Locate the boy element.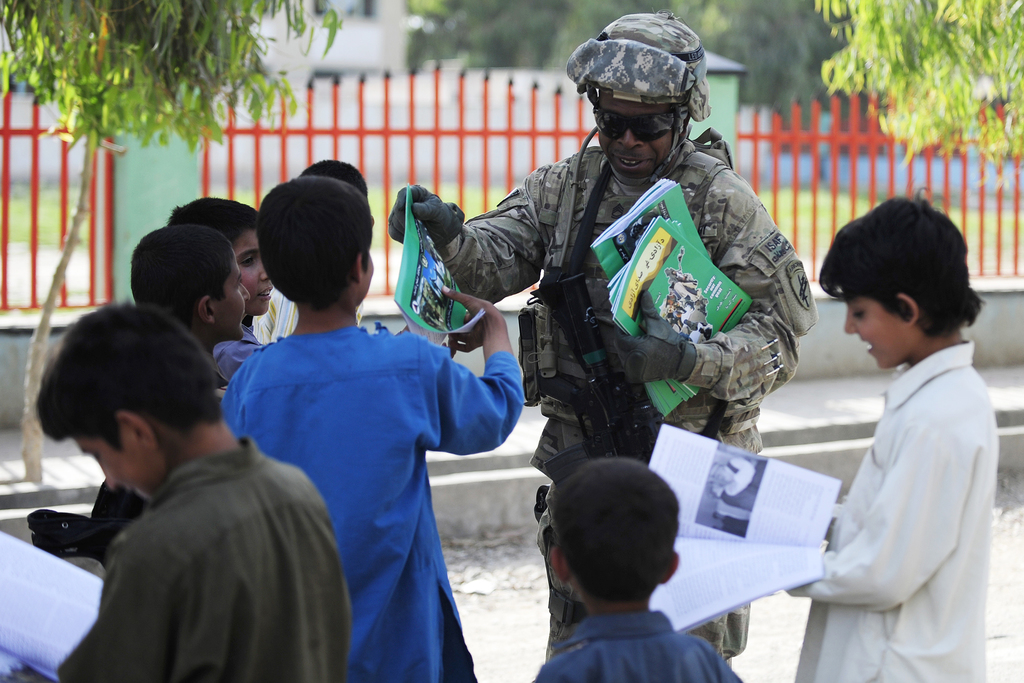
Element bbox: [left=172, top=196, right=257, bottom=382].
